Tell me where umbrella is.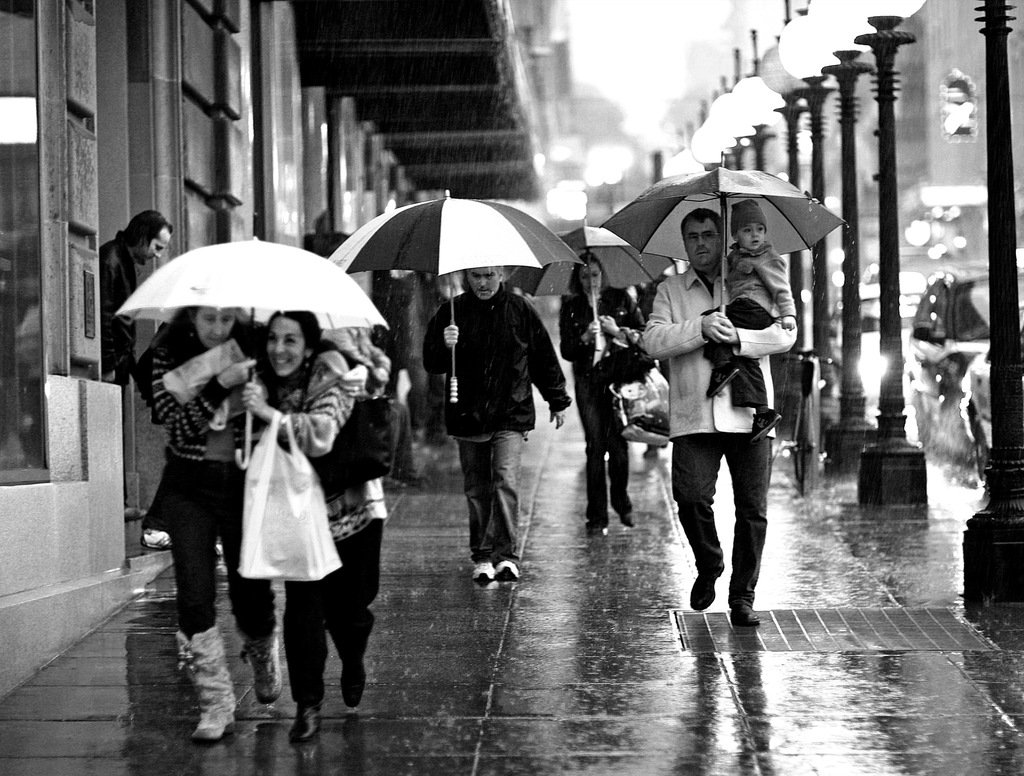
umbrella is at [116, 237, 387, 471].
